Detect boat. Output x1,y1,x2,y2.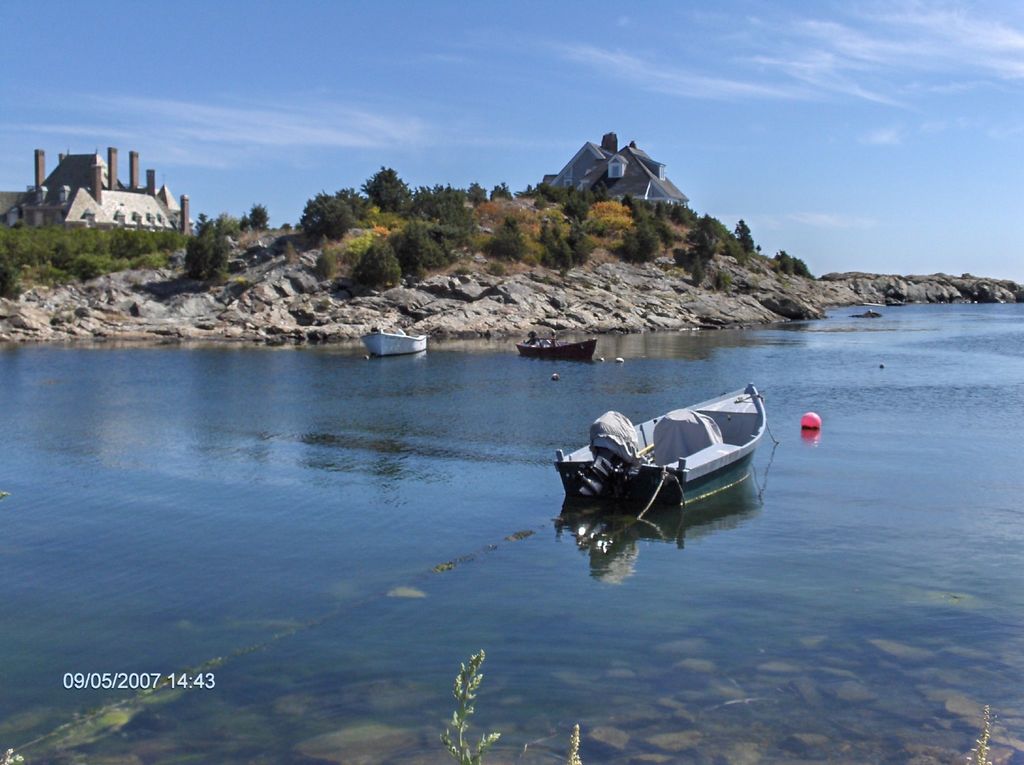
513,335,601,360.
